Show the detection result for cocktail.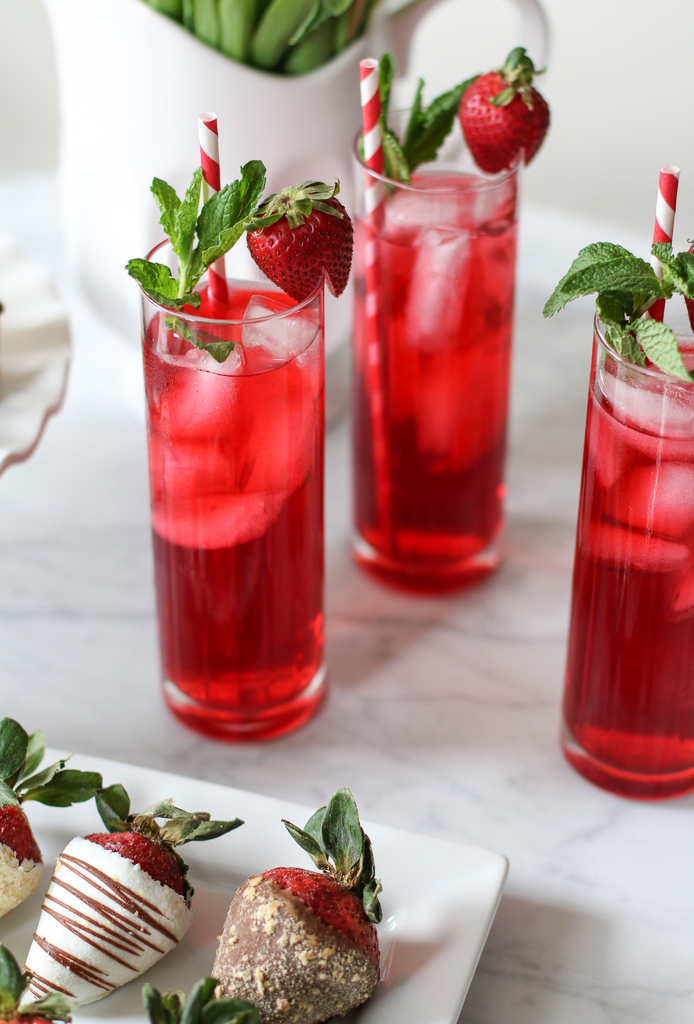
box=[140, 220, 330, 748].
